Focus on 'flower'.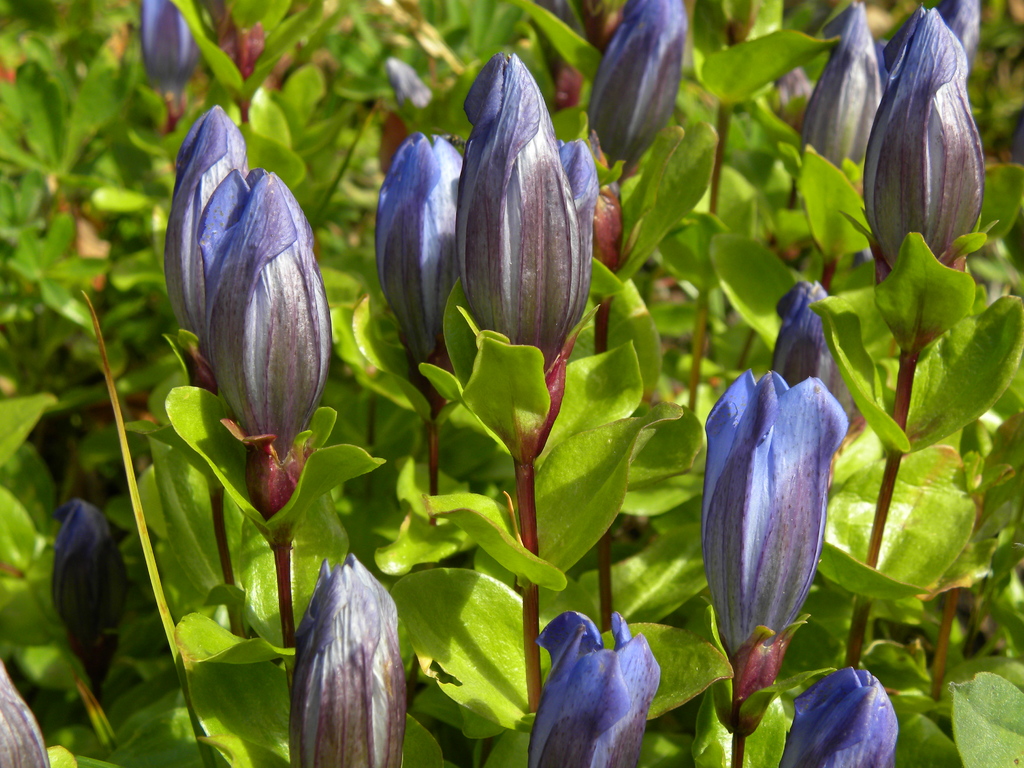
Focused at box=[464, 56, 583, 383].
